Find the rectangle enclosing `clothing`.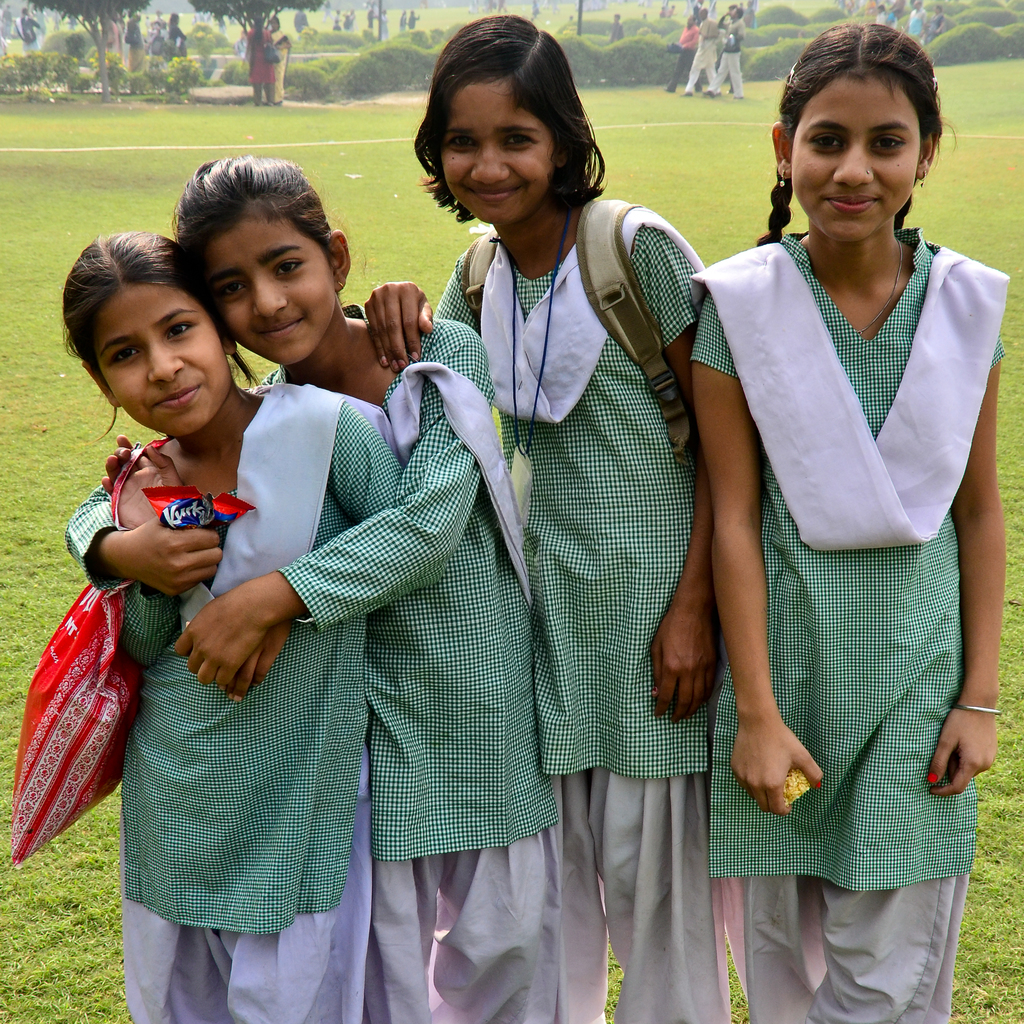
<bbox>243, 305, 568, 1021</bbox>.
